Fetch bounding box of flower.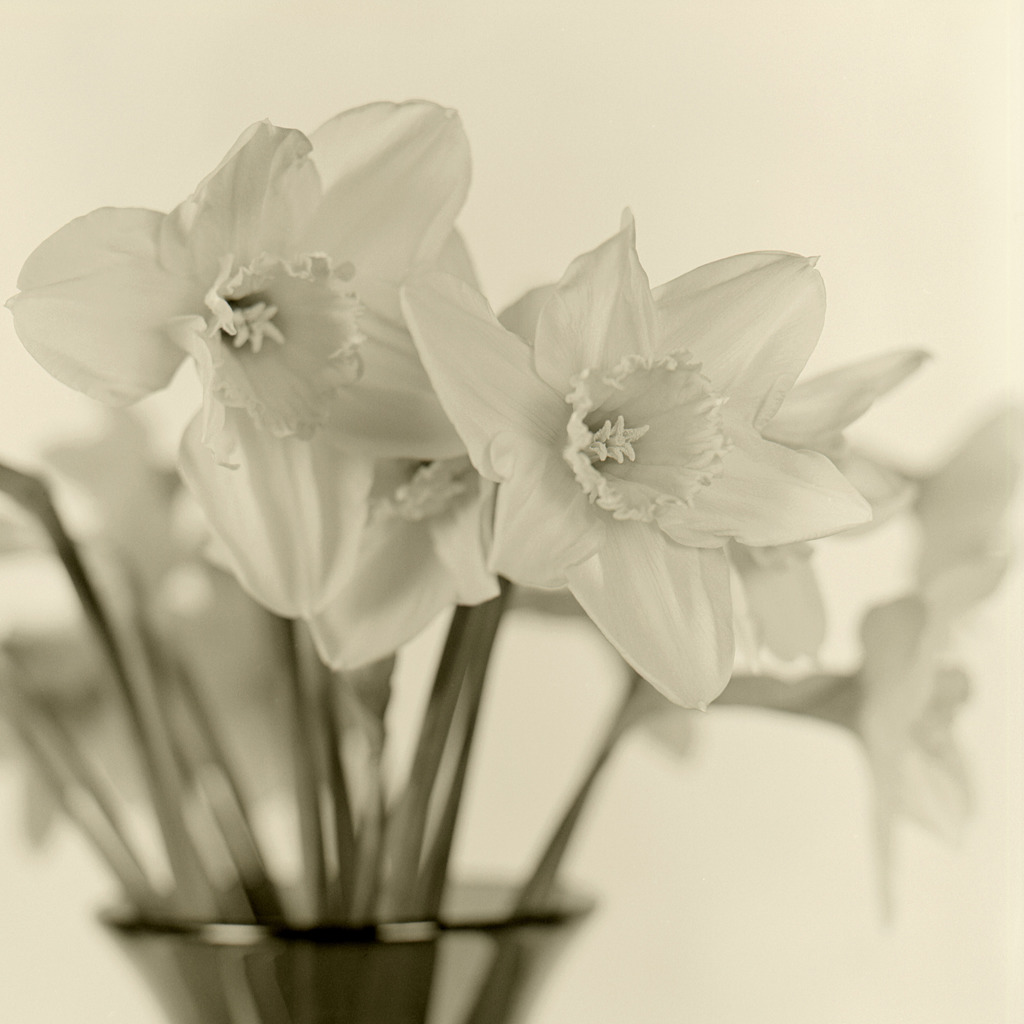
Bbox: rect(424, 232, 886, 701).
